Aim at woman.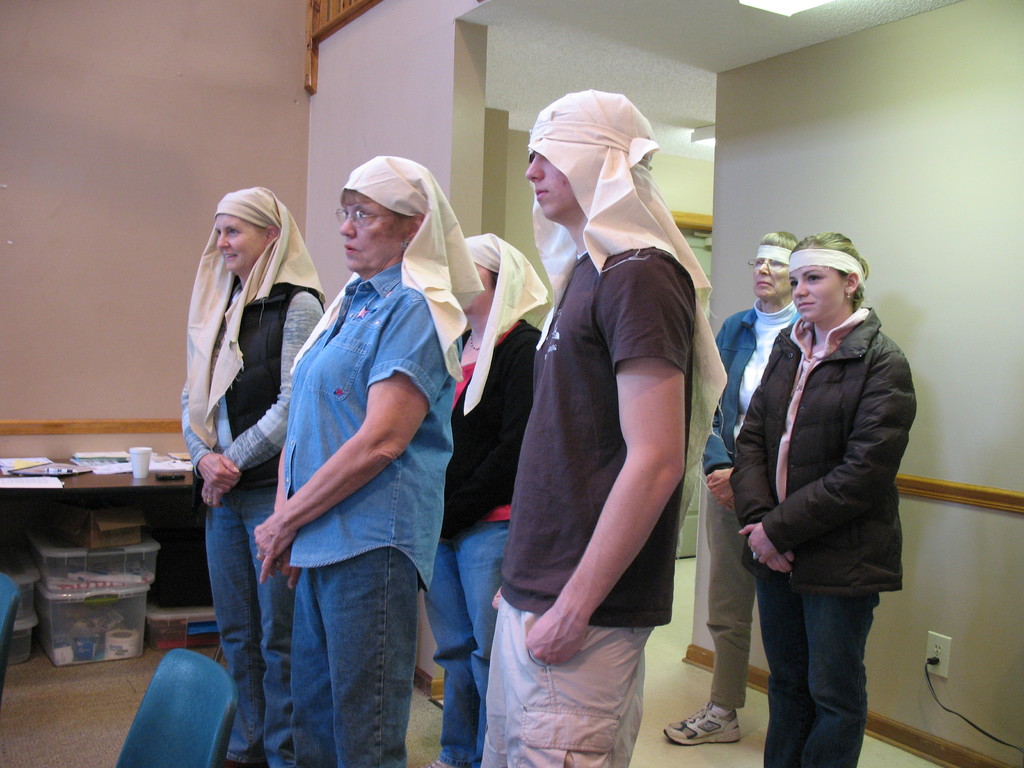
Aimed at crop(250, 154, 486, 767).
